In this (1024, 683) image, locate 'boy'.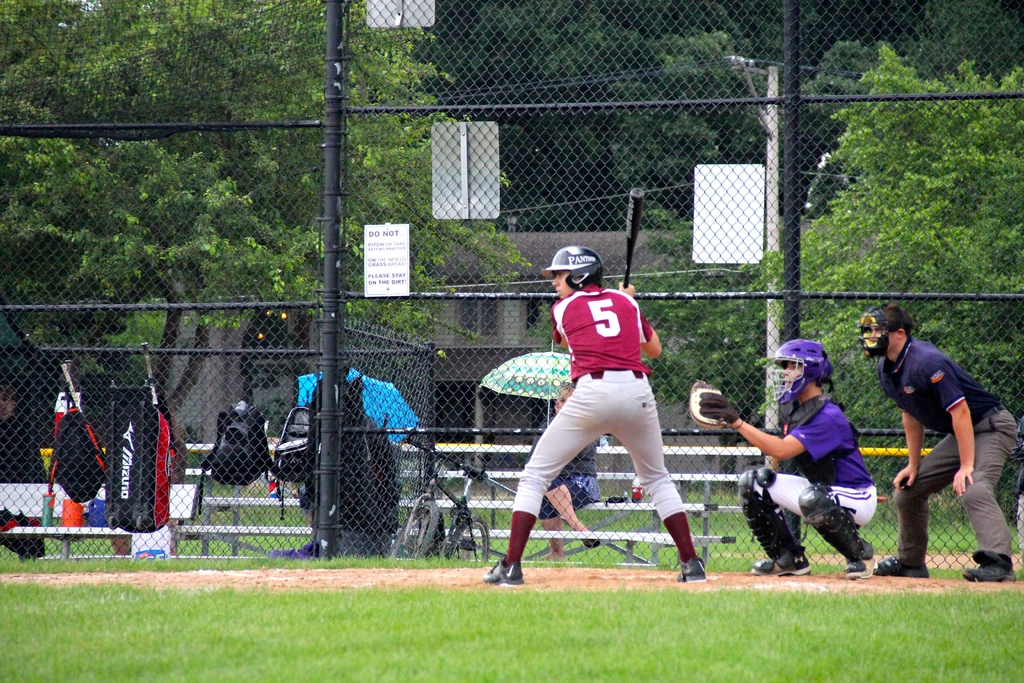
Bounding box: l=860, t=300, r=1020, b=580.
